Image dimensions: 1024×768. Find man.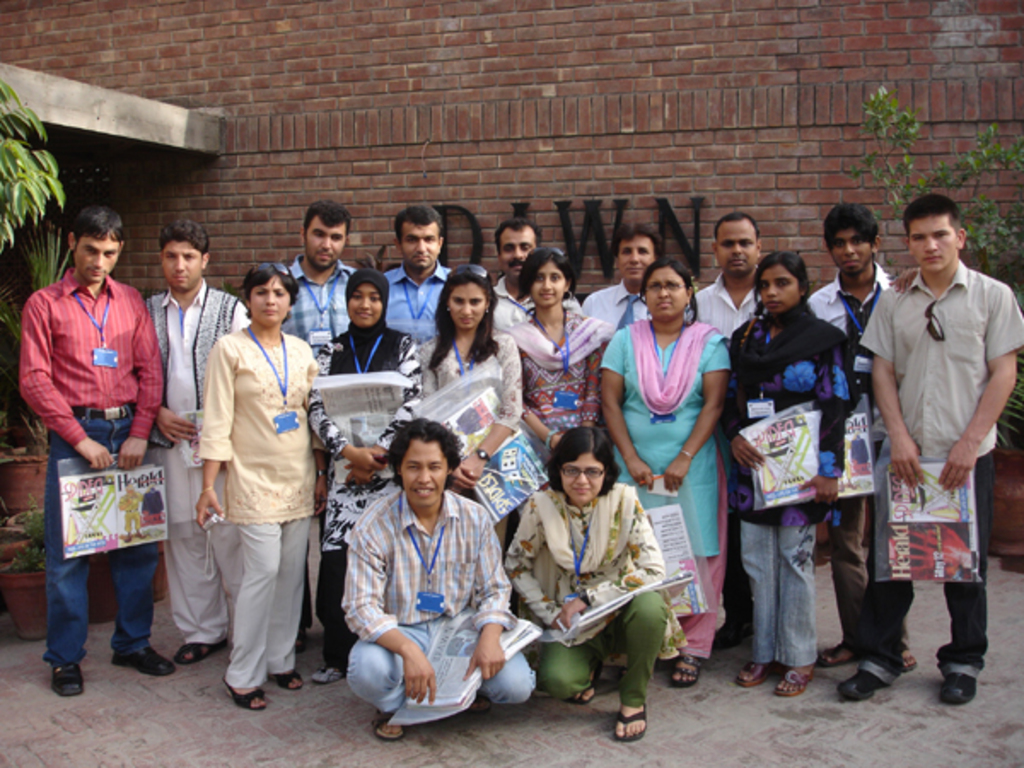
20 200 179 700.
